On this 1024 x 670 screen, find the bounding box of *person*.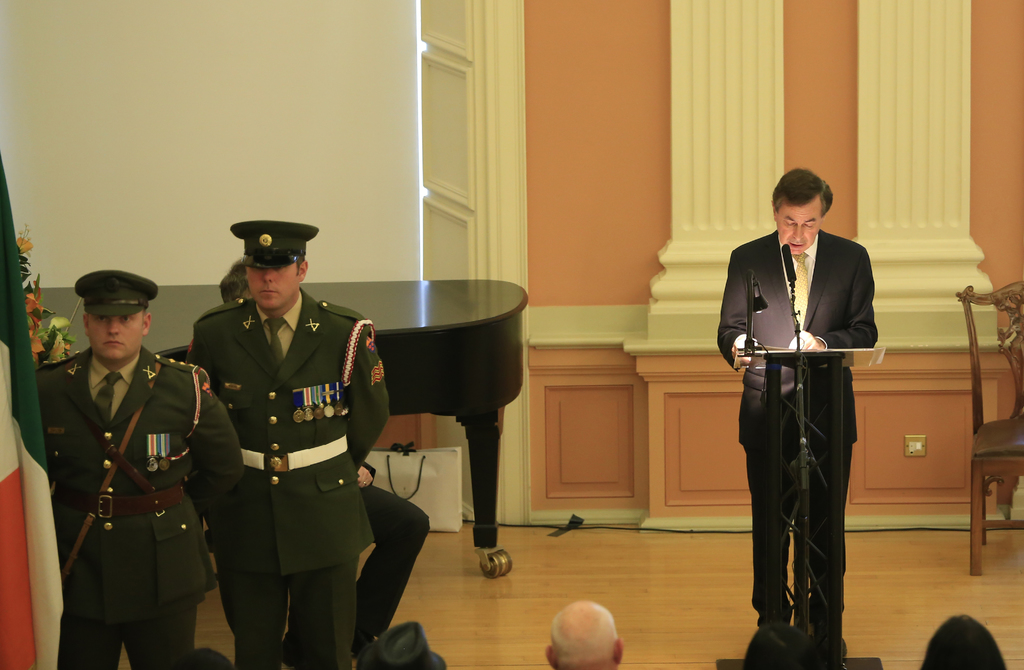
Bounding box: crop(543, 598, 626, 669).
